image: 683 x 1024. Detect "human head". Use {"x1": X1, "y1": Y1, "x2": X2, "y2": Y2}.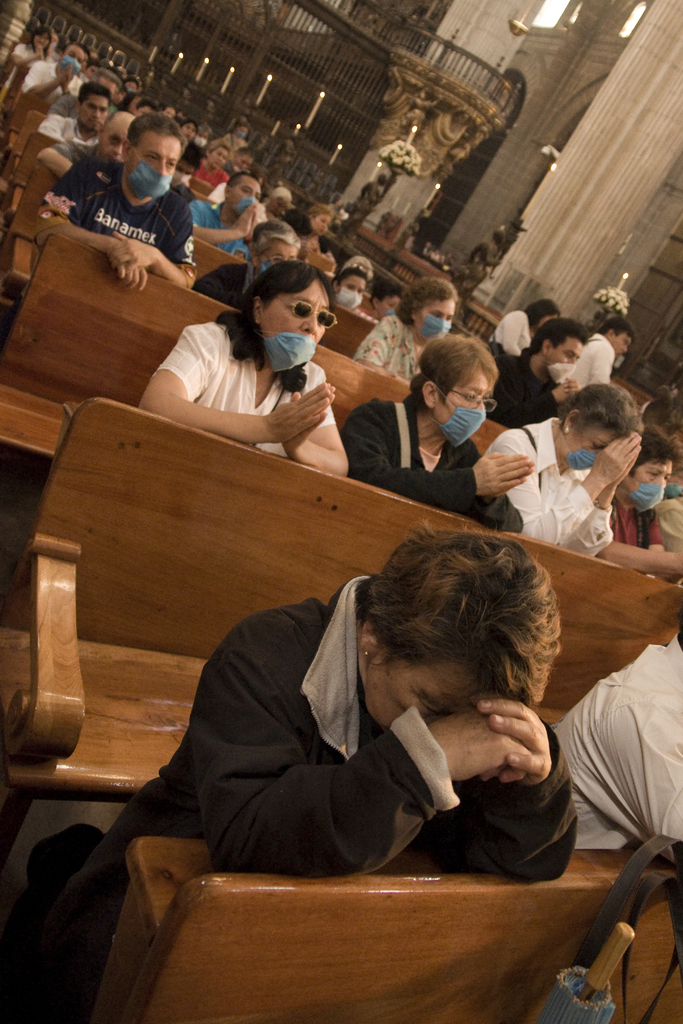
{"x1": 55, "y1": 44, "x2": 85, "y2": 77}.
